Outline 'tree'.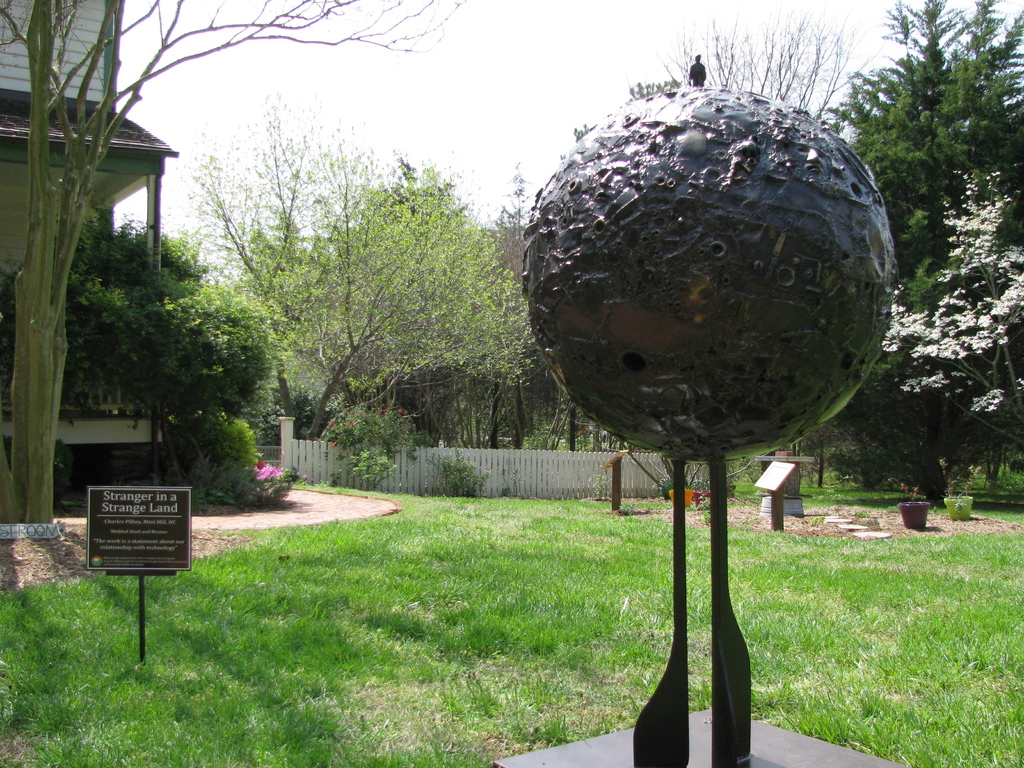
Outline: box=[820, 0, 1023, 490].
